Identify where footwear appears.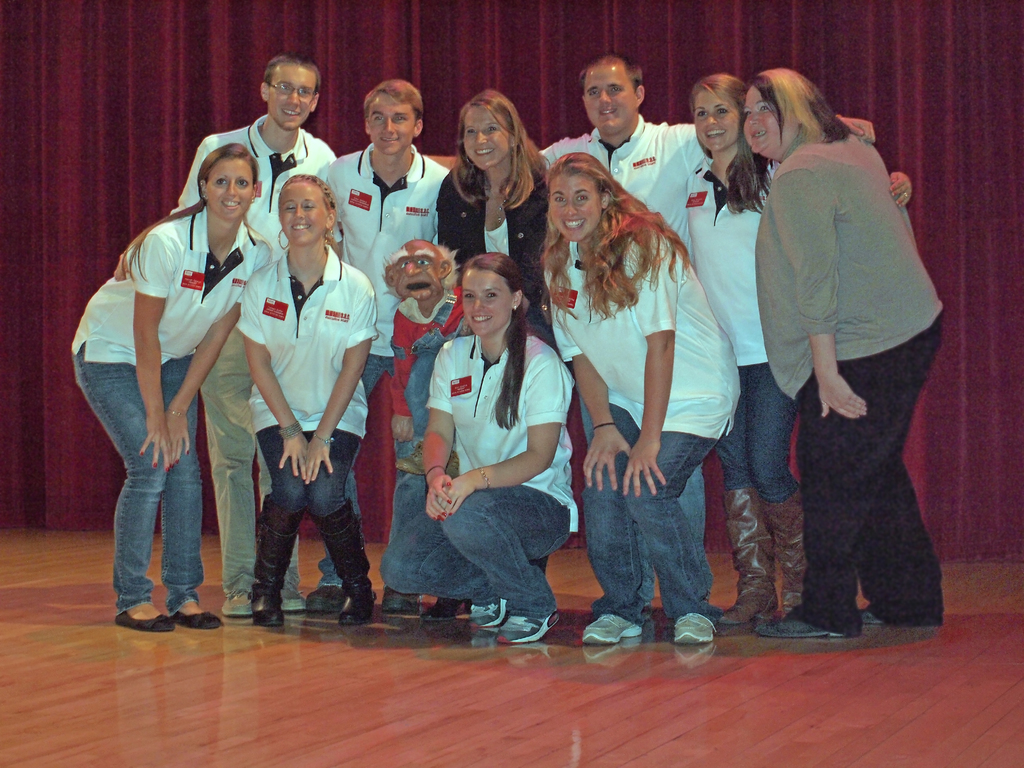
Appears at <bbox>311, 497, 374, 625</bbox>.
